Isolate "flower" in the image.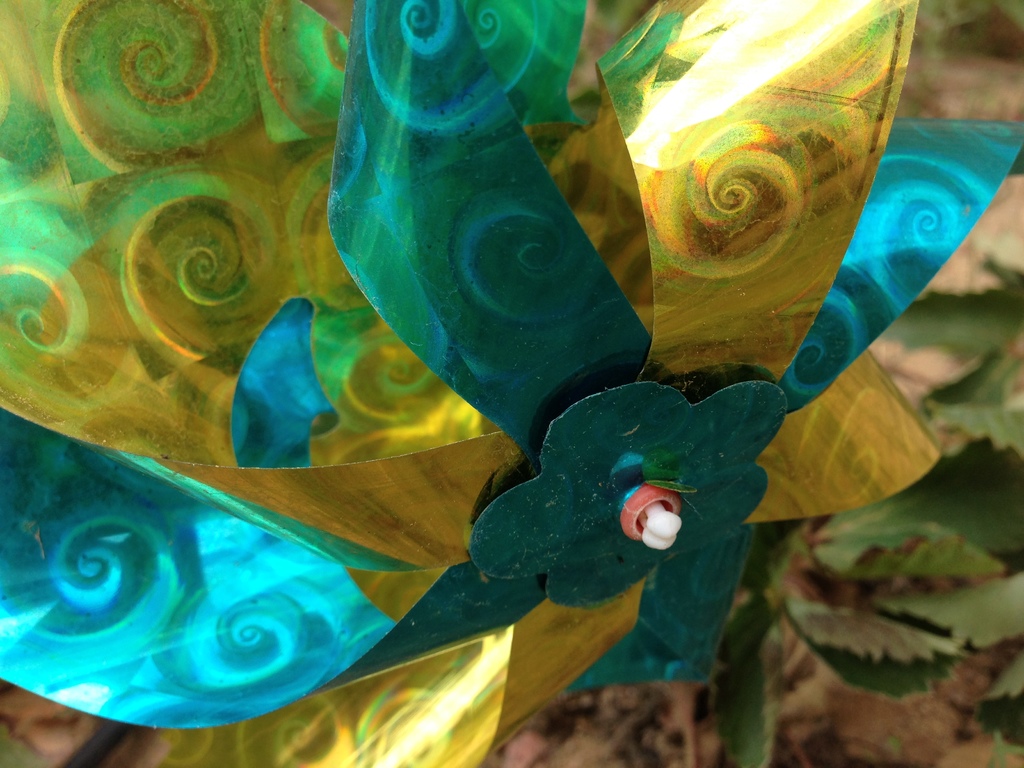
Isolated region: locate(468, 381, 785, 611).
